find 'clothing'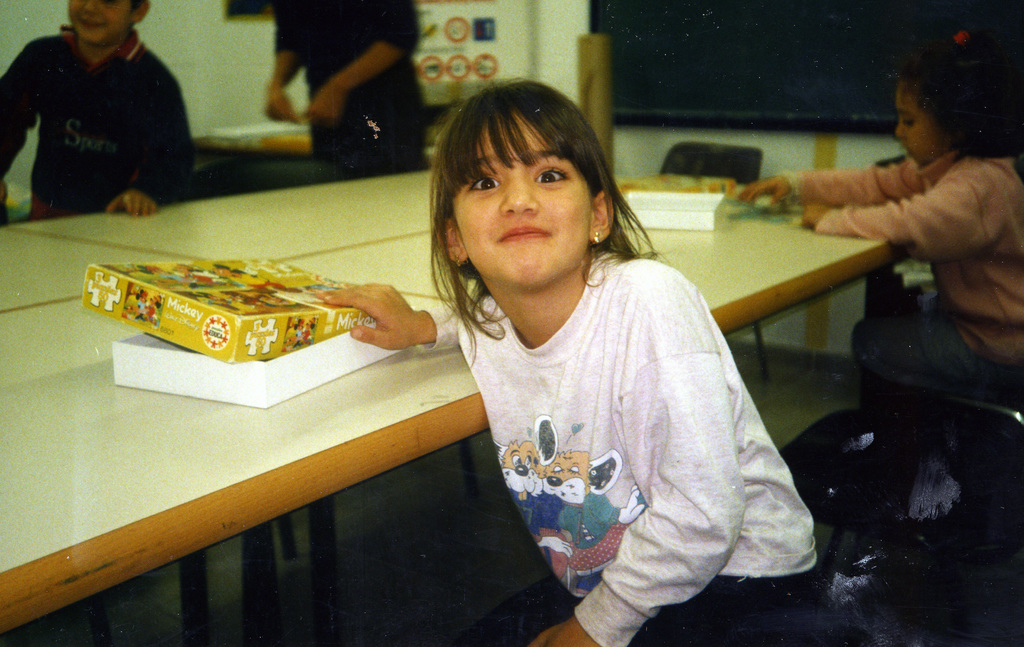
bbox(0, 28, 196, 218)
